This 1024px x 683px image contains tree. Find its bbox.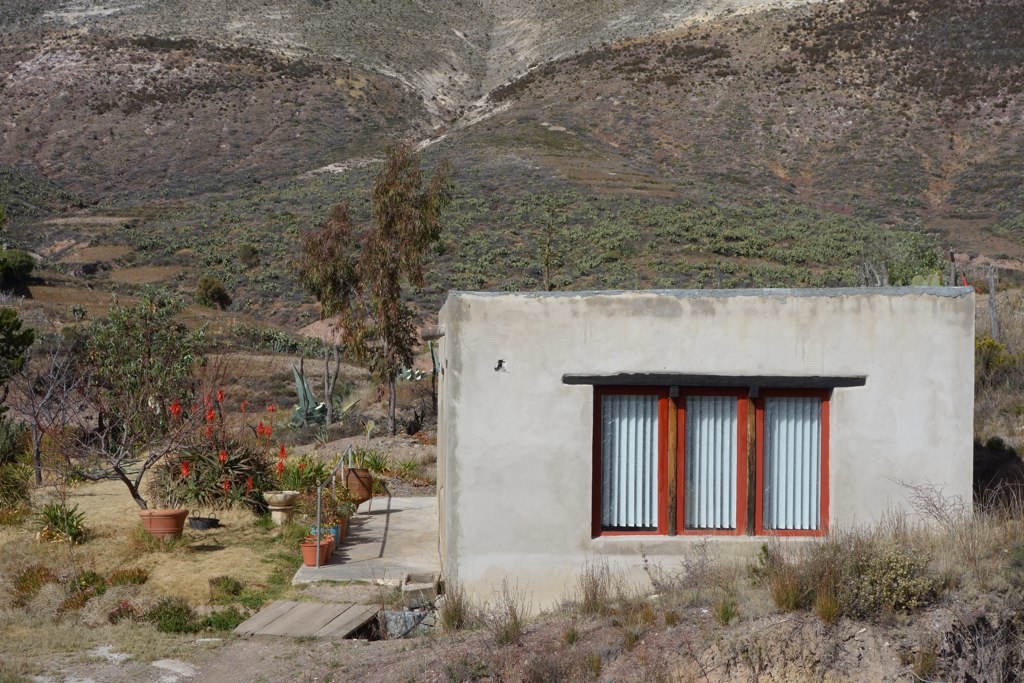
locate(374, 148, 442, 423).
